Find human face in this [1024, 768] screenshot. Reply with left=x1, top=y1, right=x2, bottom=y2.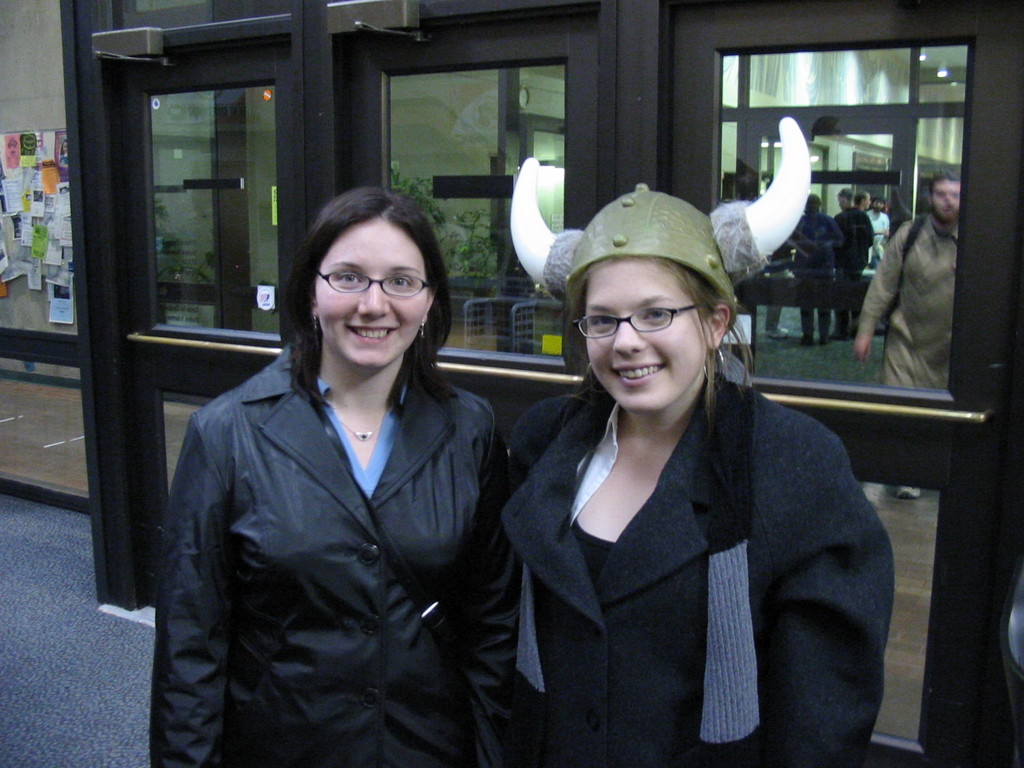
left=584, top=262, right=710, bottom=415.
